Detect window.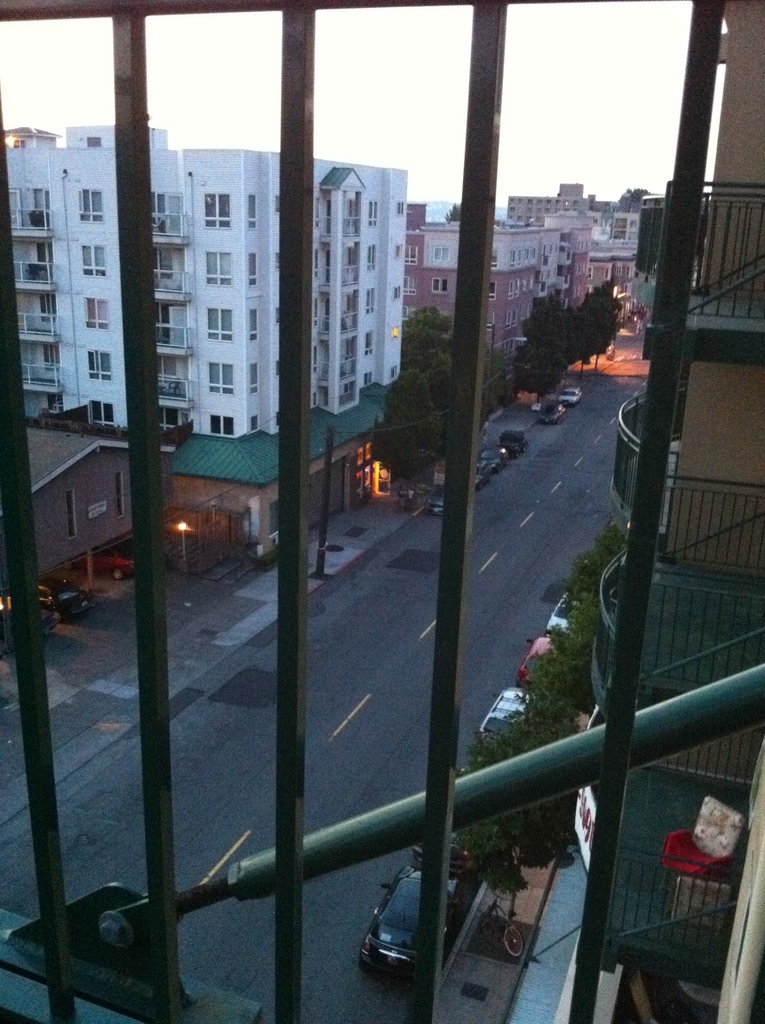
Detected at (209, 362, 236, 395).
